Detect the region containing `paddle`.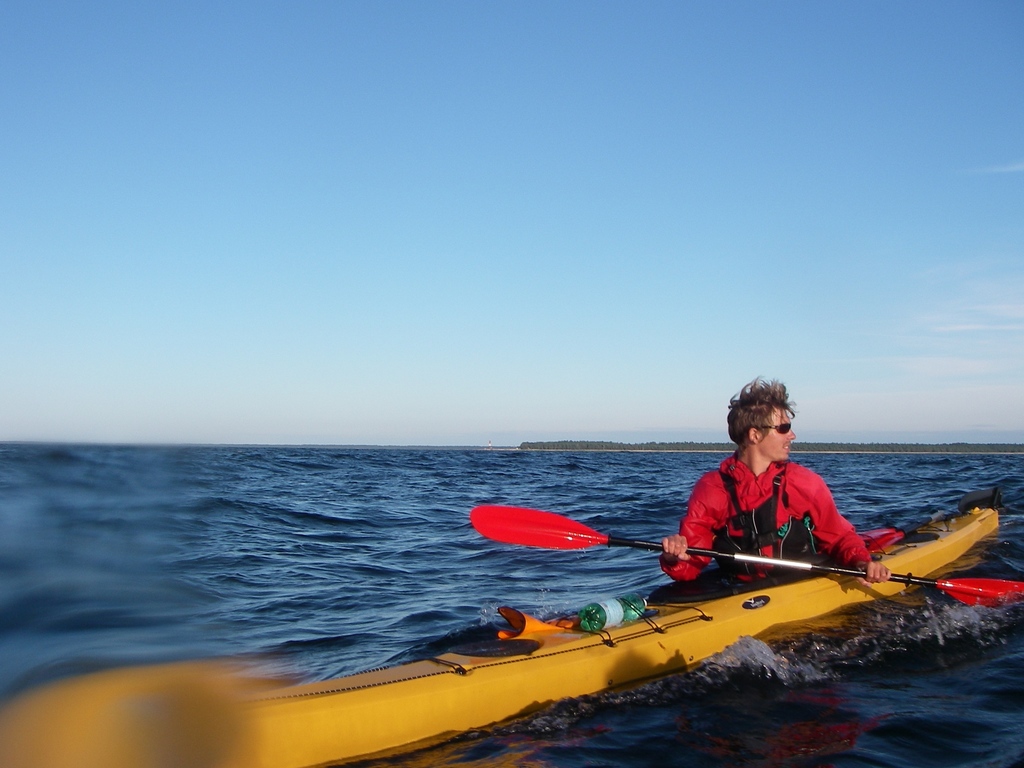
(x1=471, y1=503, x2=1023, y2=612).
